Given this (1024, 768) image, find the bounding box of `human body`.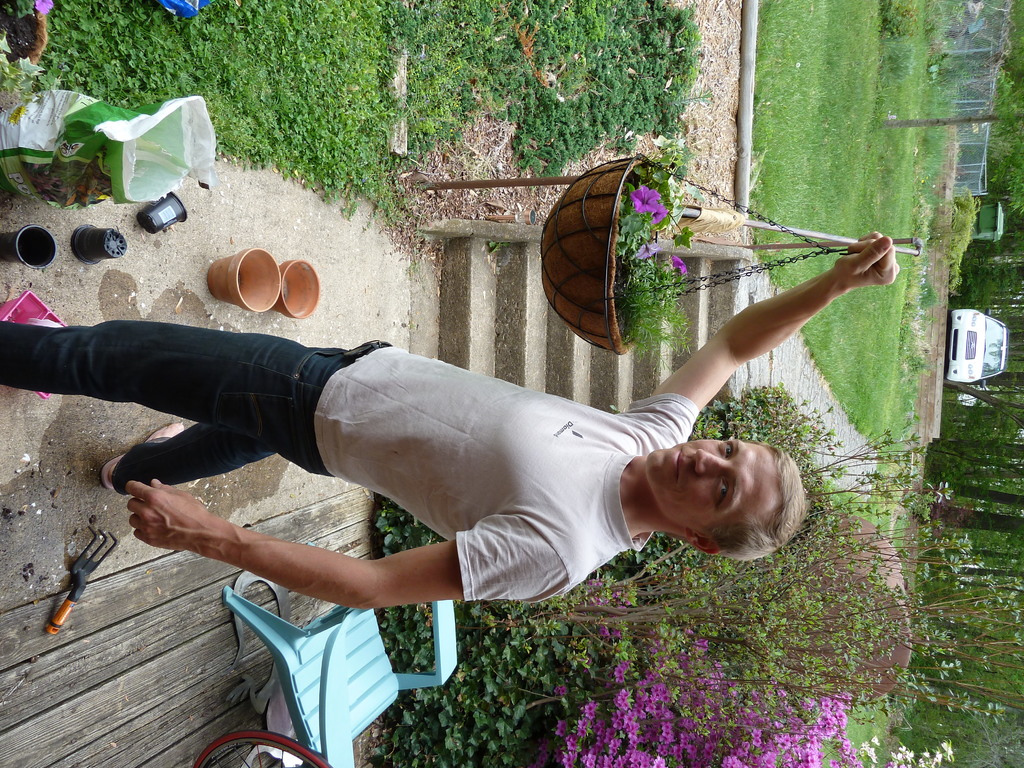
{"x1": 53, "y1": 140, "x2": 863, "y2": 686}.
